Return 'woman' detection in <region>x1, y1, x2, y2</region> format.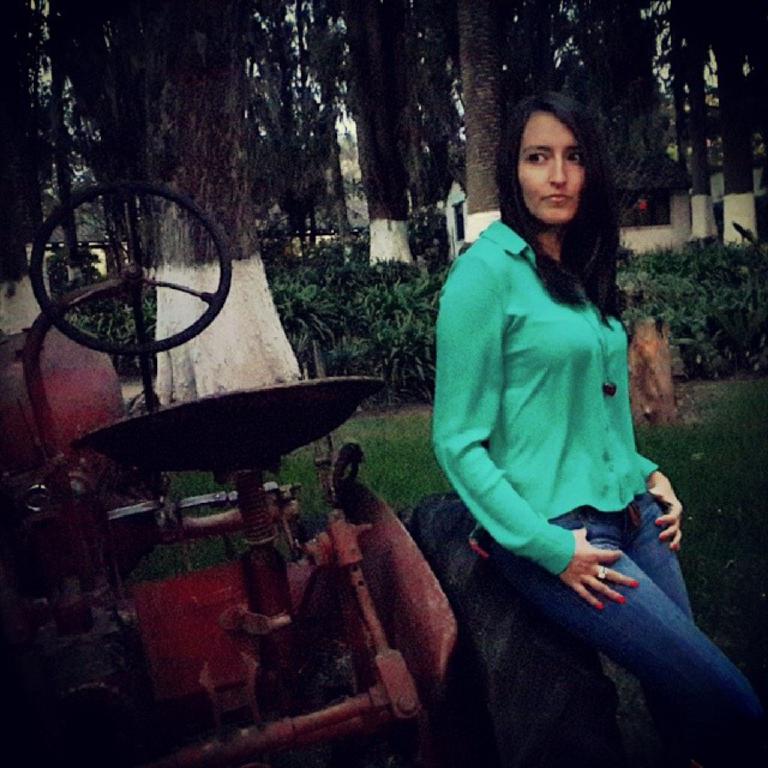
<region>430, 91, 767, 767</region>.
